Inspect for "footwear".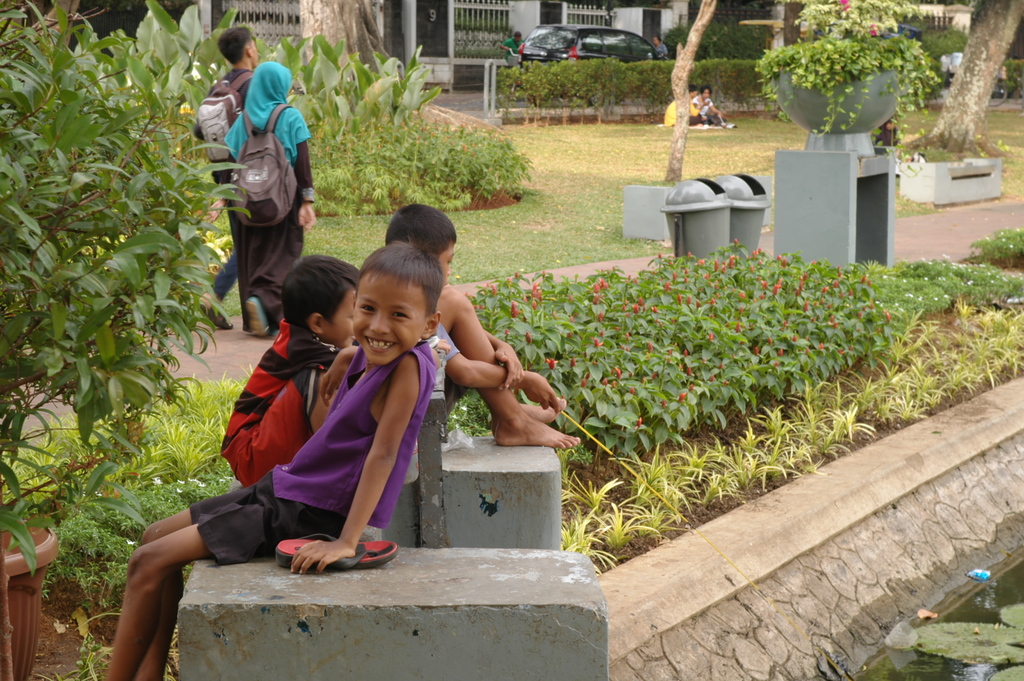
Inspection: locate(275, 533, 401, 569).
